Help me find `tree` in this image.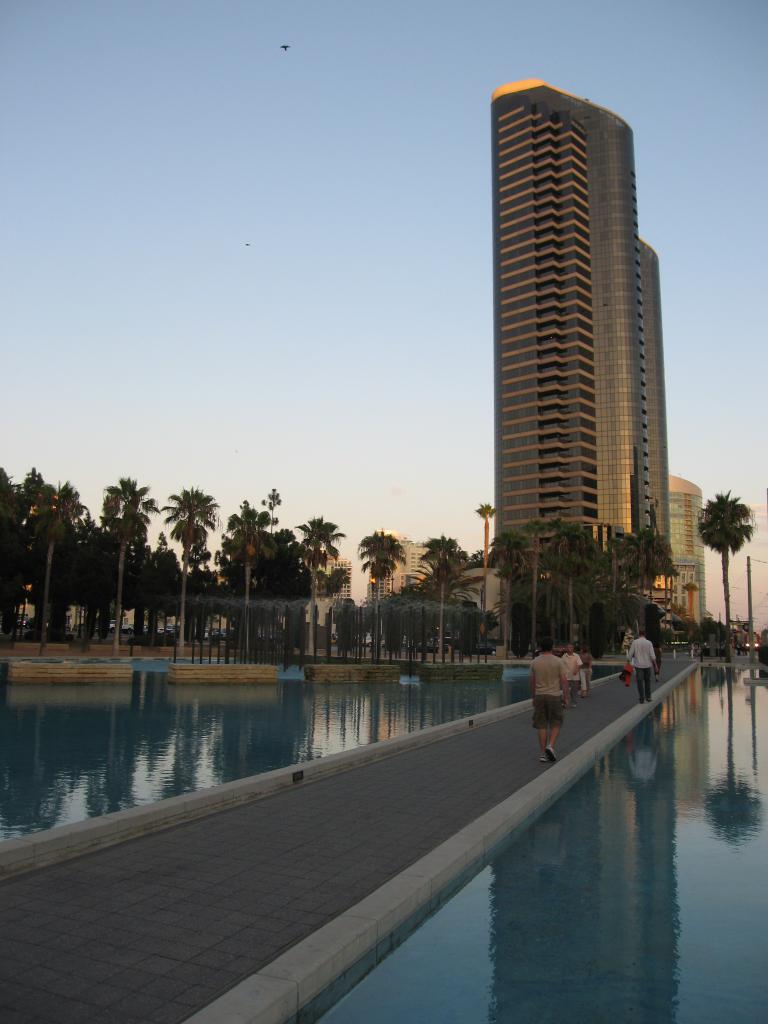
Found it: select_region(35, 478, 91, 659).
